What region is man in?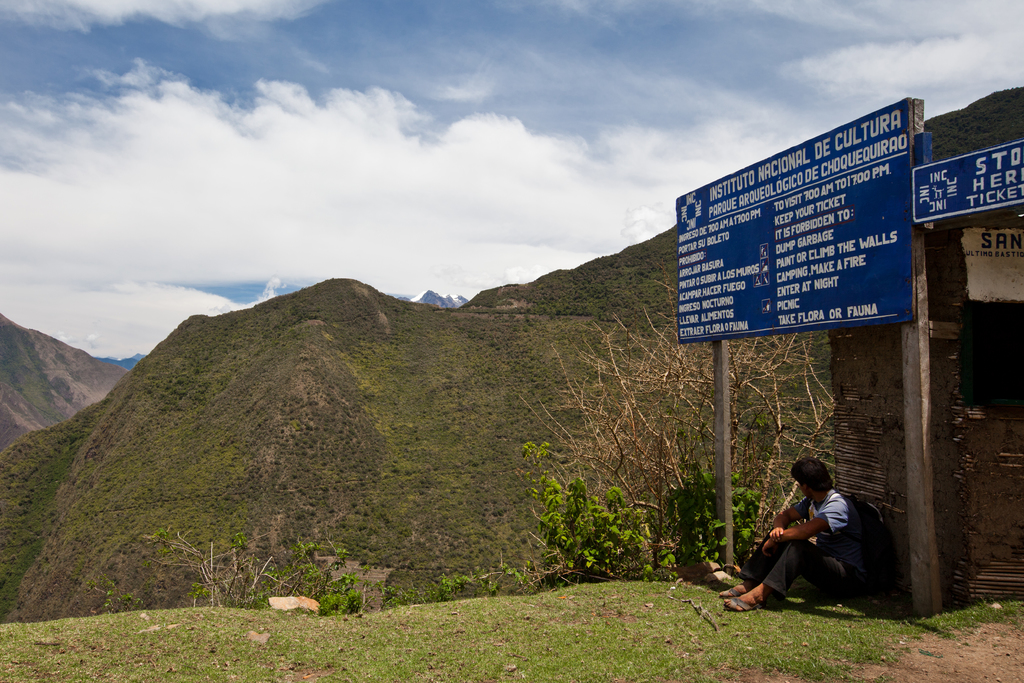
(x1=730, y1=454, x2=889, y2=618).
